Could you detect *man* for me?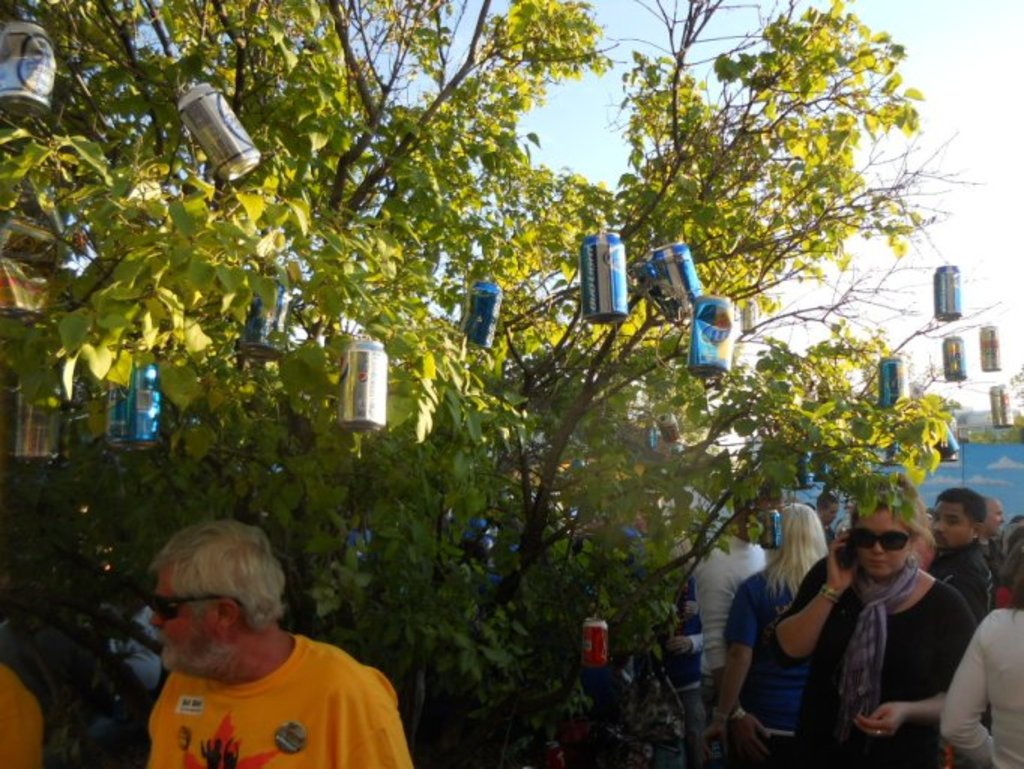
Detection result: 99:500:423:768.
